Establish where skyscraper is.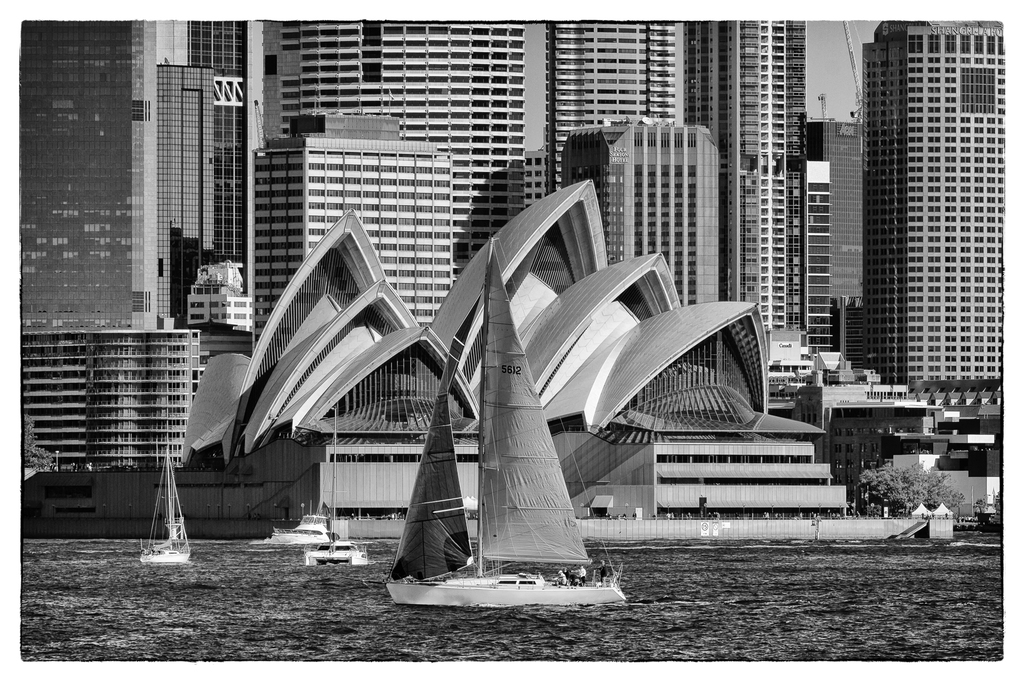
Established at pyautogui.locateOnScreen(159, 63, 213, 318).
